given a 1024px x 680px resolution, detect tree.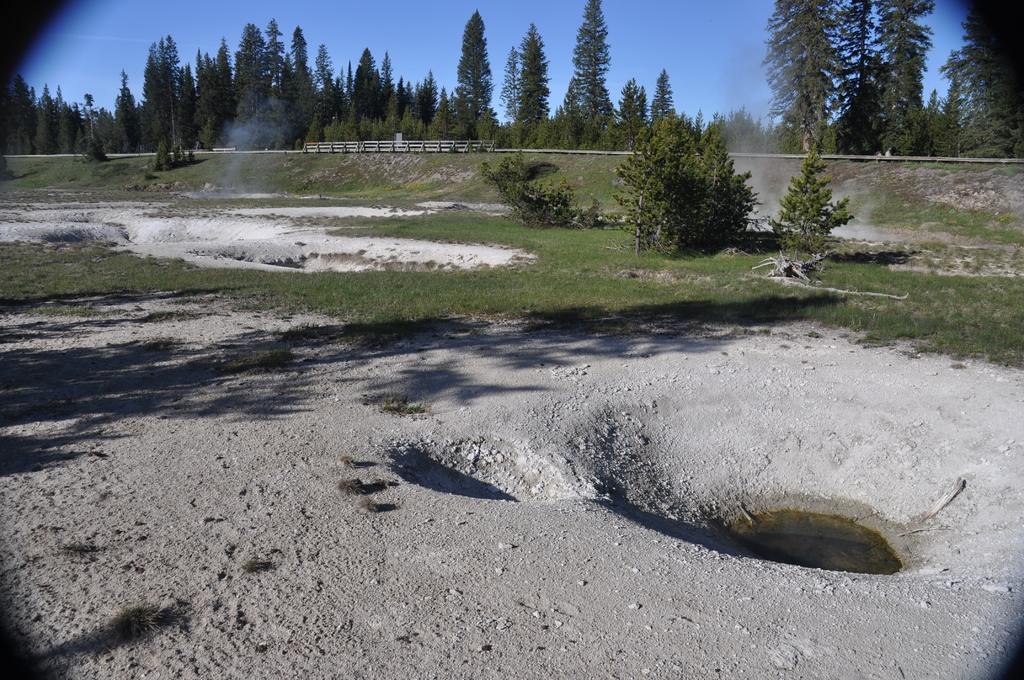
<region>451, 17, 497, 140</region>.
